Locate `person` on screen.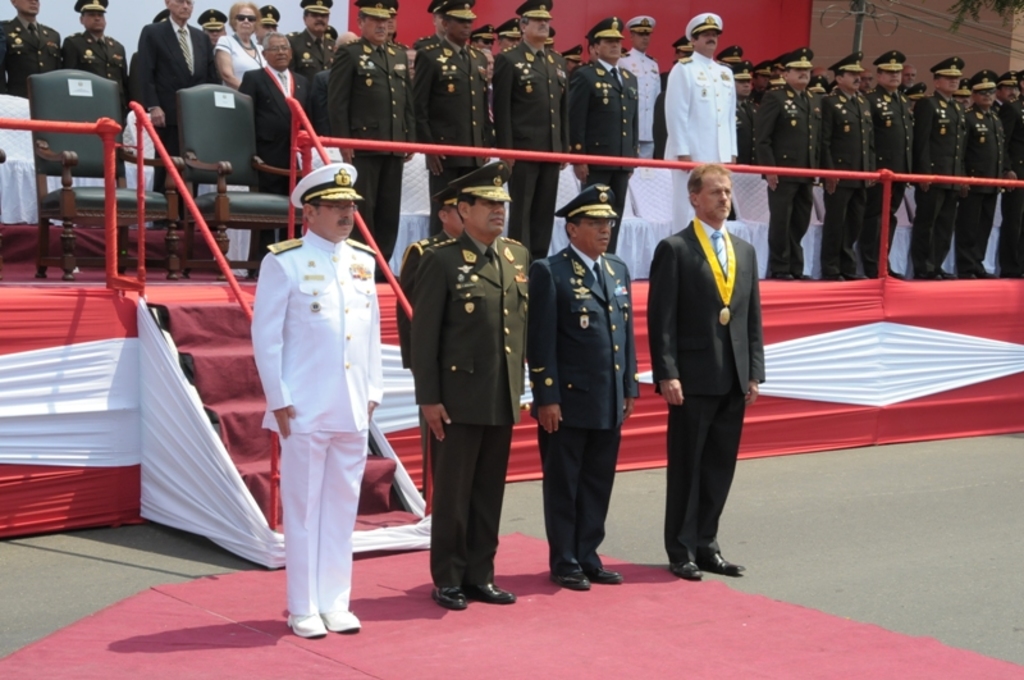
On screen at [x1=768, y1=54, x2=790, y2=78].
